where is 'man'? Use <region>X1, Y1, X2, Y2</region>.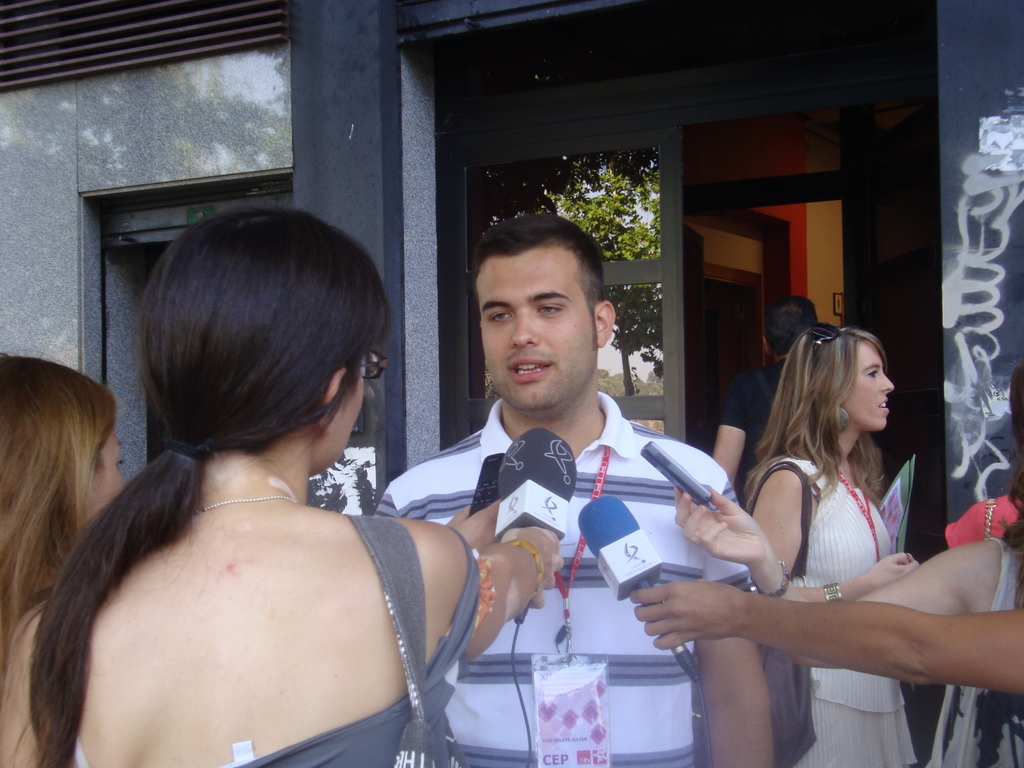
<region>373, 233, 760, 728</region>.
